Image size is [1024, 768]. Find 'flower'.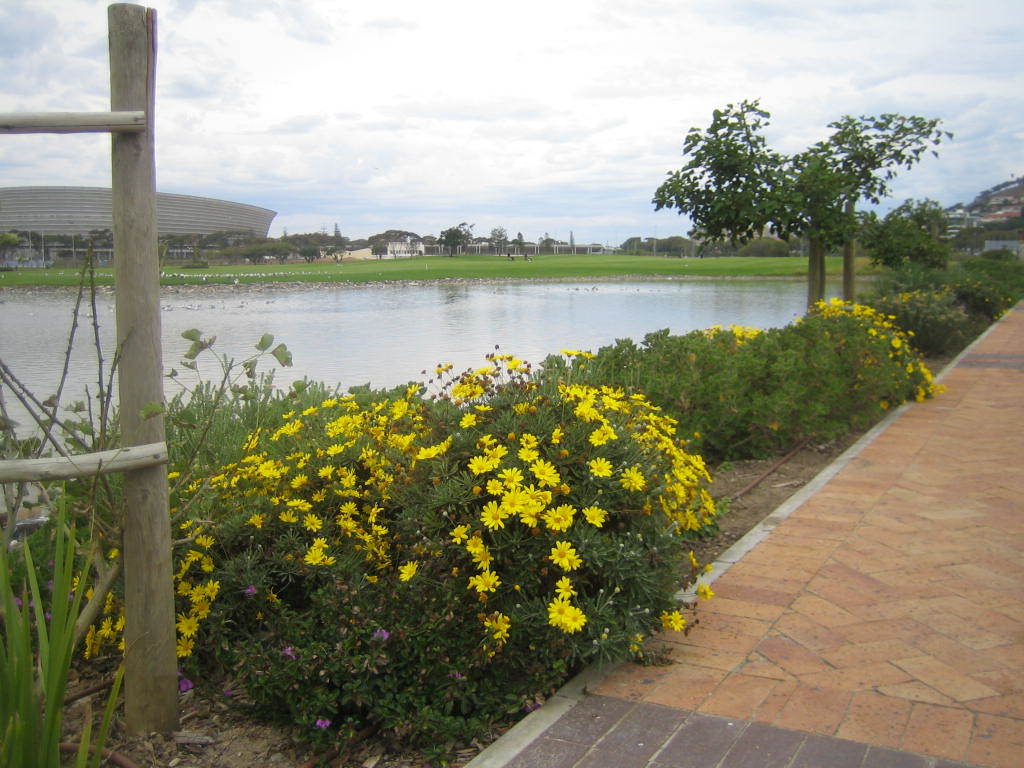
317:714:329:729.
